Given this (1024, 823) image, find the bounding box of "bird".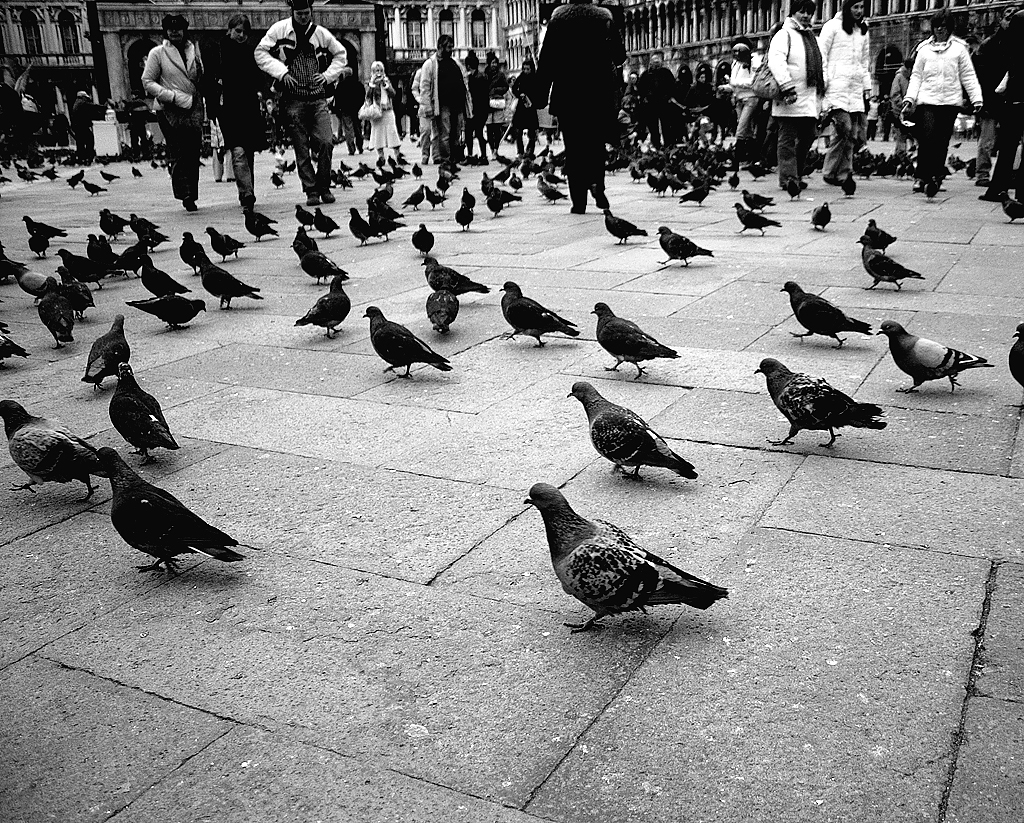
[568,381,696,483].
